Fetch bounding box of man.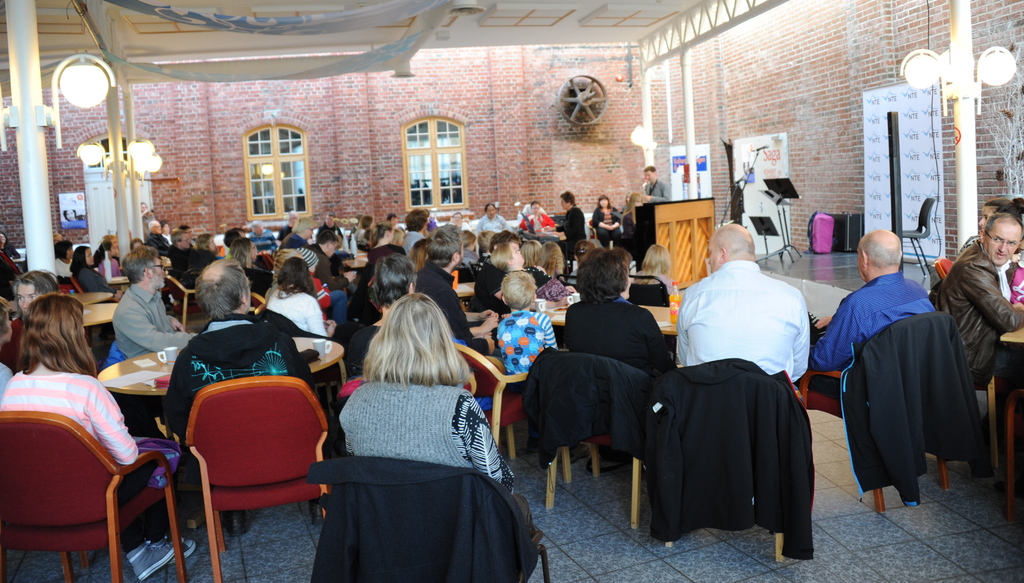
Bbox: (636,165,674,211).
